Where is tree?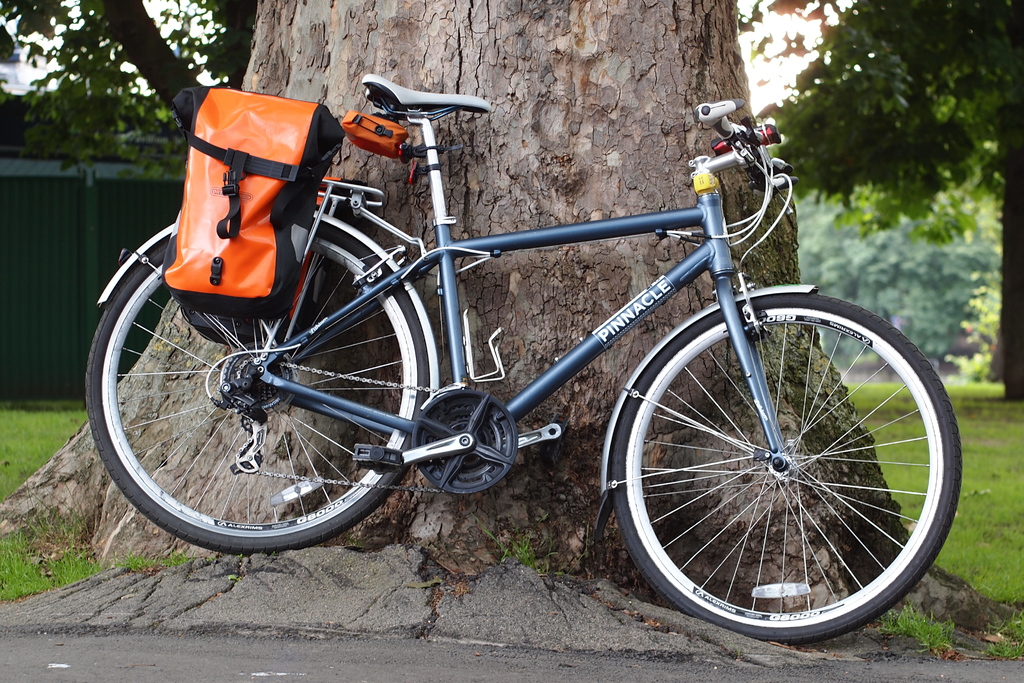
region(0, 0, 1023, 645).
